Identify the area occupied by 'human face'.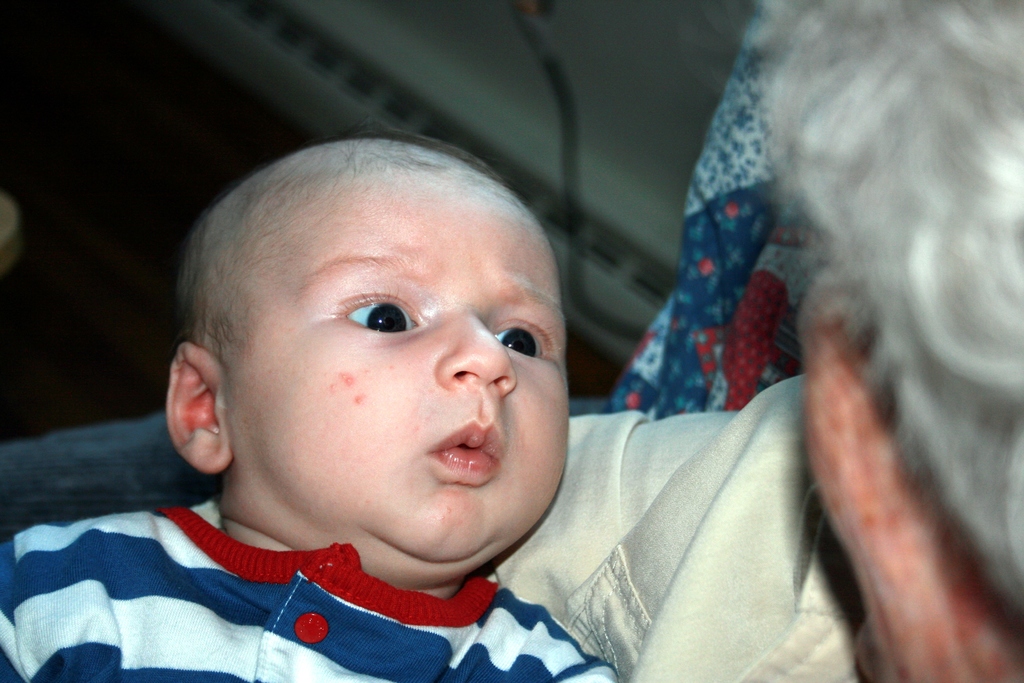
Area: bbox(220, 171, 573, 559).
